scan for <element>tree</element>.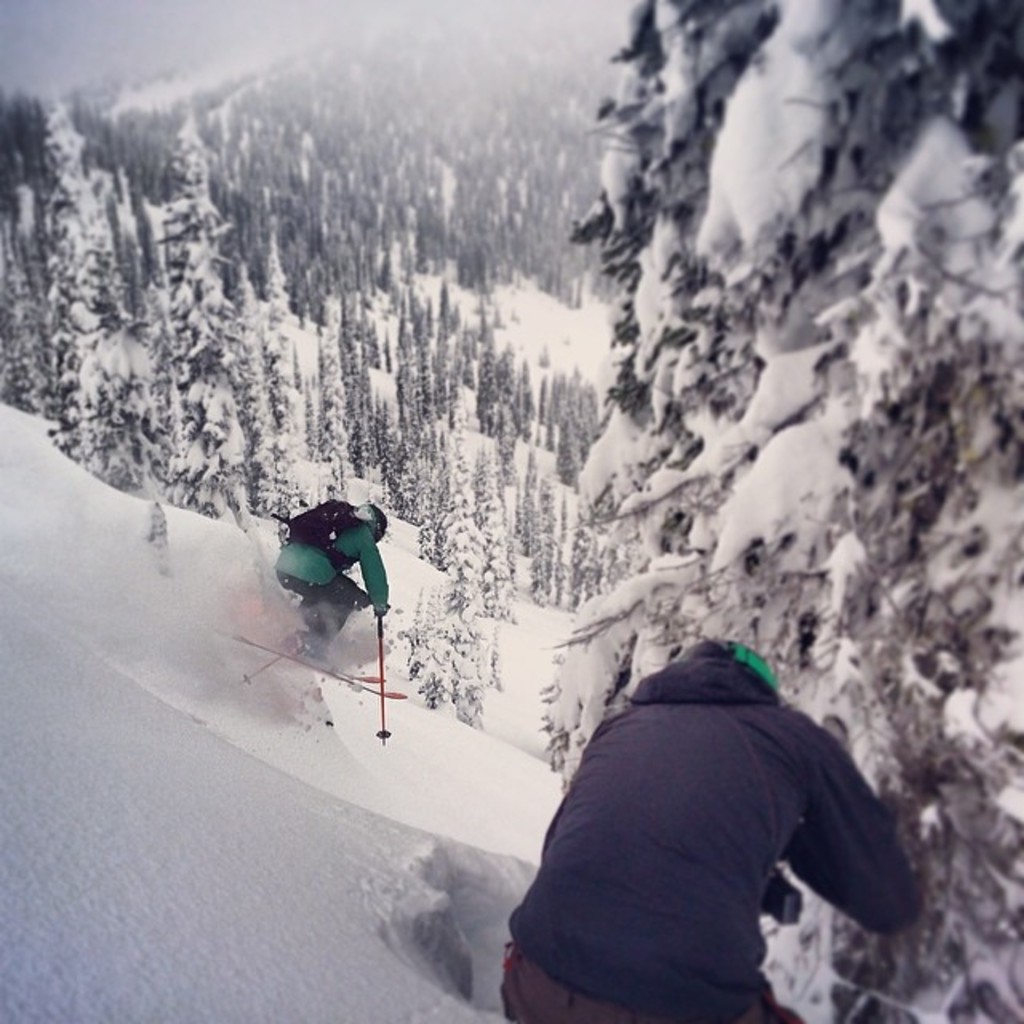
Scan result: locate(573, 0, 1022, 1022).
